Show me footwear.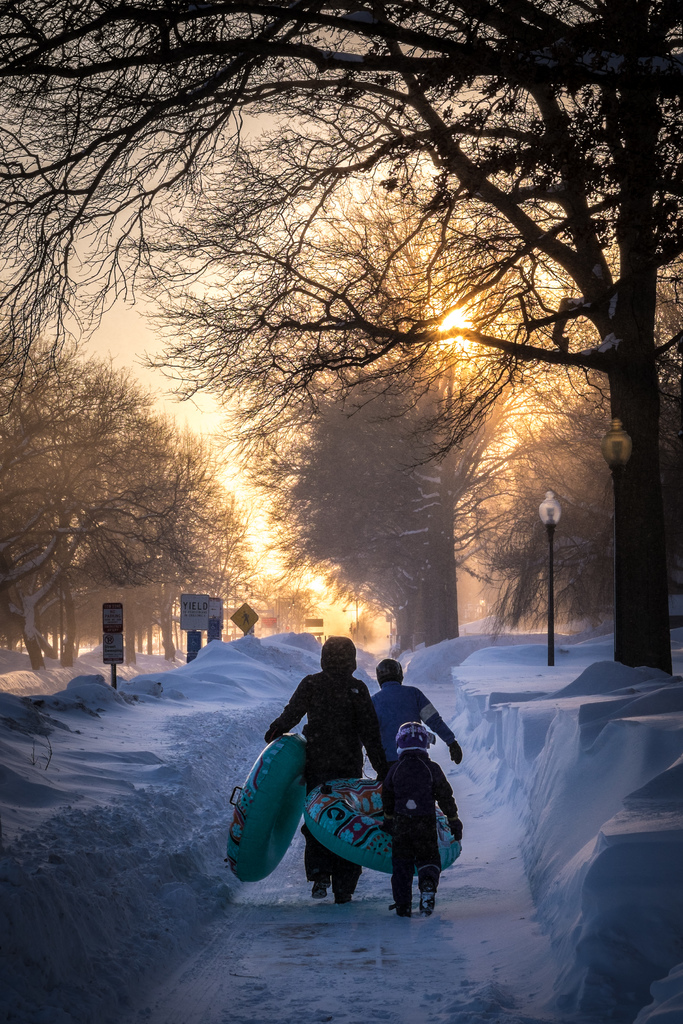
footwear is here: 384/876/414/922.
